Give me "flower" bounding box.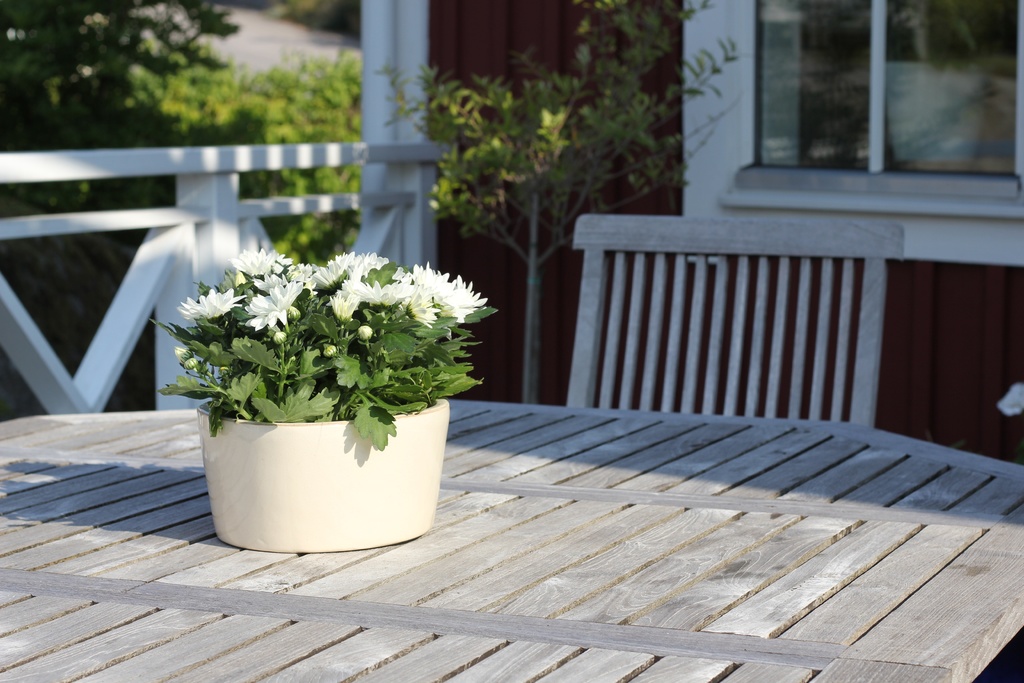
<bbox>329, 293, 360, 323</bbox>.
